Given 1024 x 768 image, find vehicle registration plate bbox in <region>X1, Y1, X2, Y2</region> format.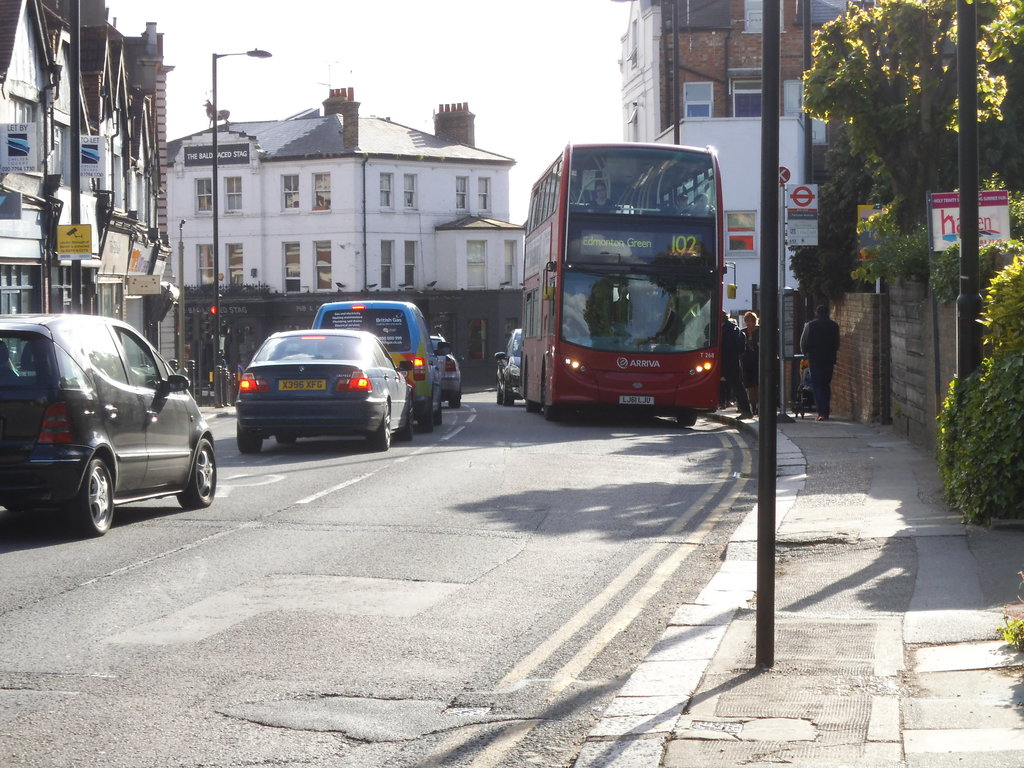
<region>620, 394, 653, 405</region>.
